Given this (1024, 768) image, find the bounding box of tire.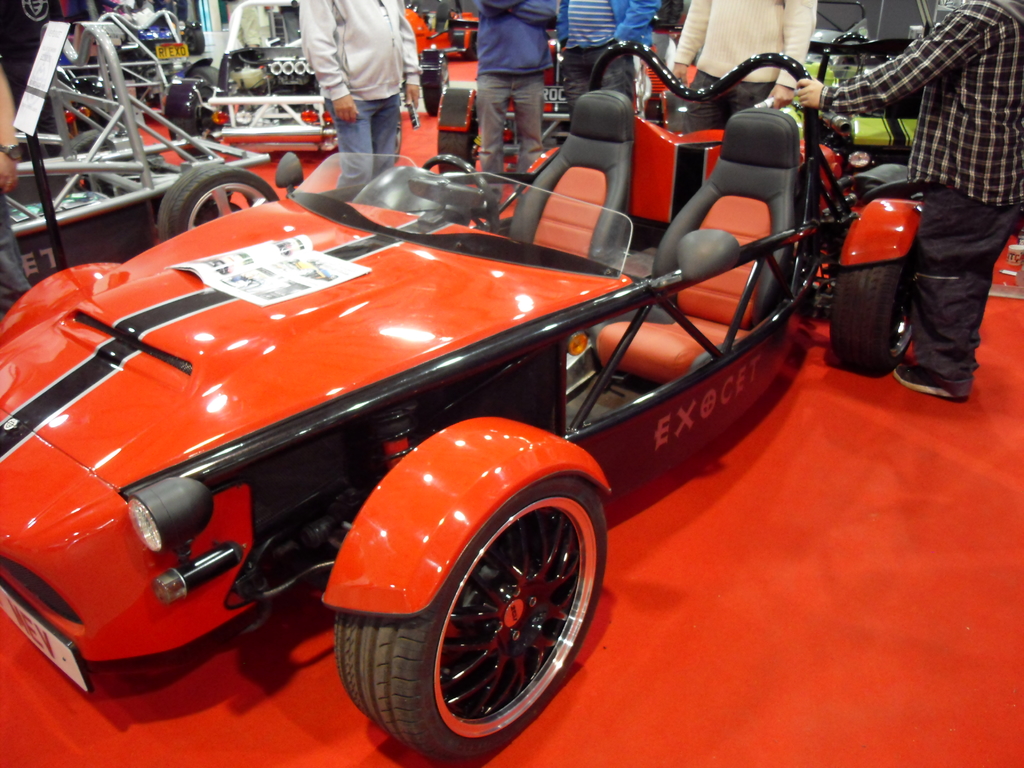
(164, 76, 214, 135).
